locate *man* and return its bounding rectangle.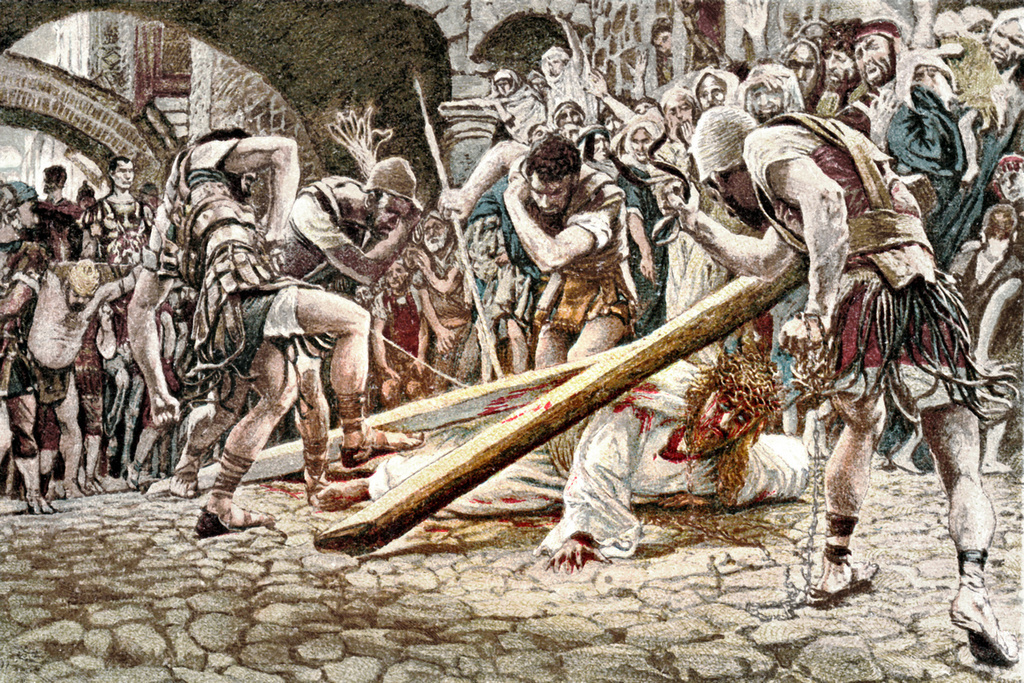
pyautogui.locateOnScreen(665, 104, 1018, 665).
